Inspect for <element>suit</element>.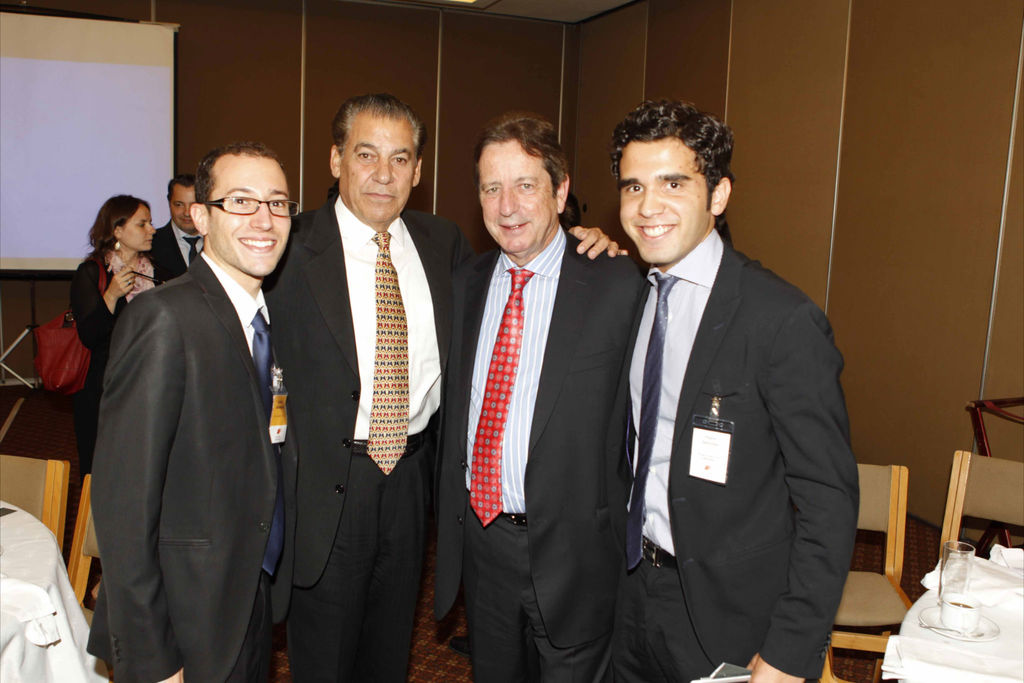
Inspection: locate(440, 220, 640, 682).
